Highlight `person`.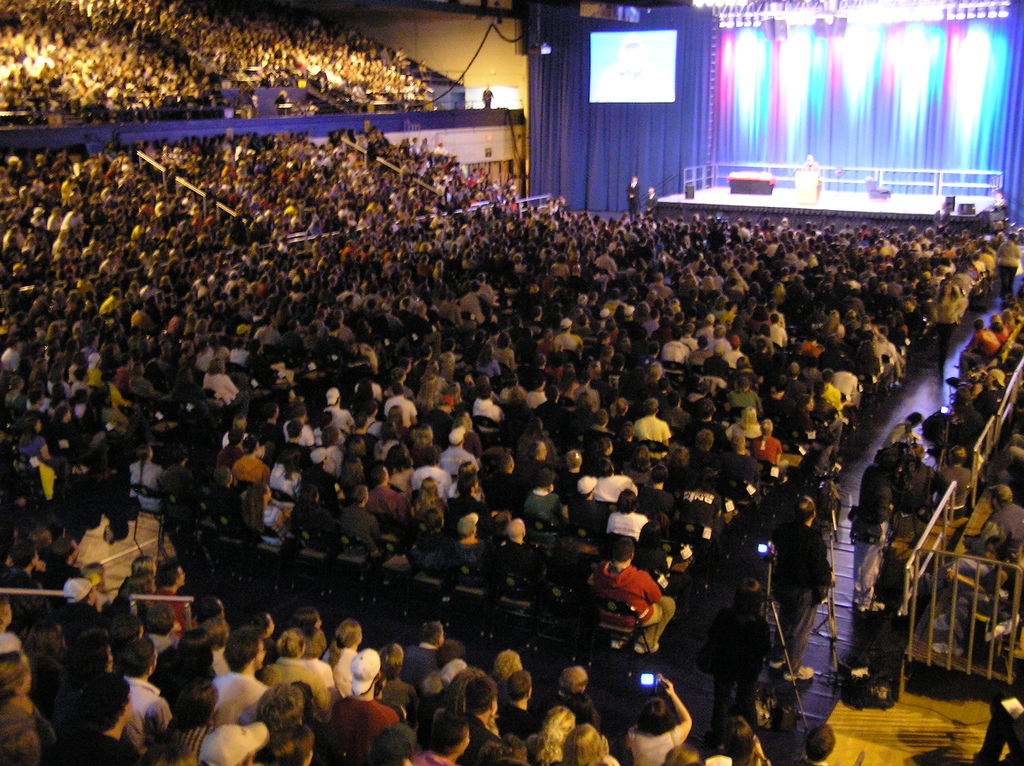
Highlighted region: bbox=[475, 344, 504, 376].
